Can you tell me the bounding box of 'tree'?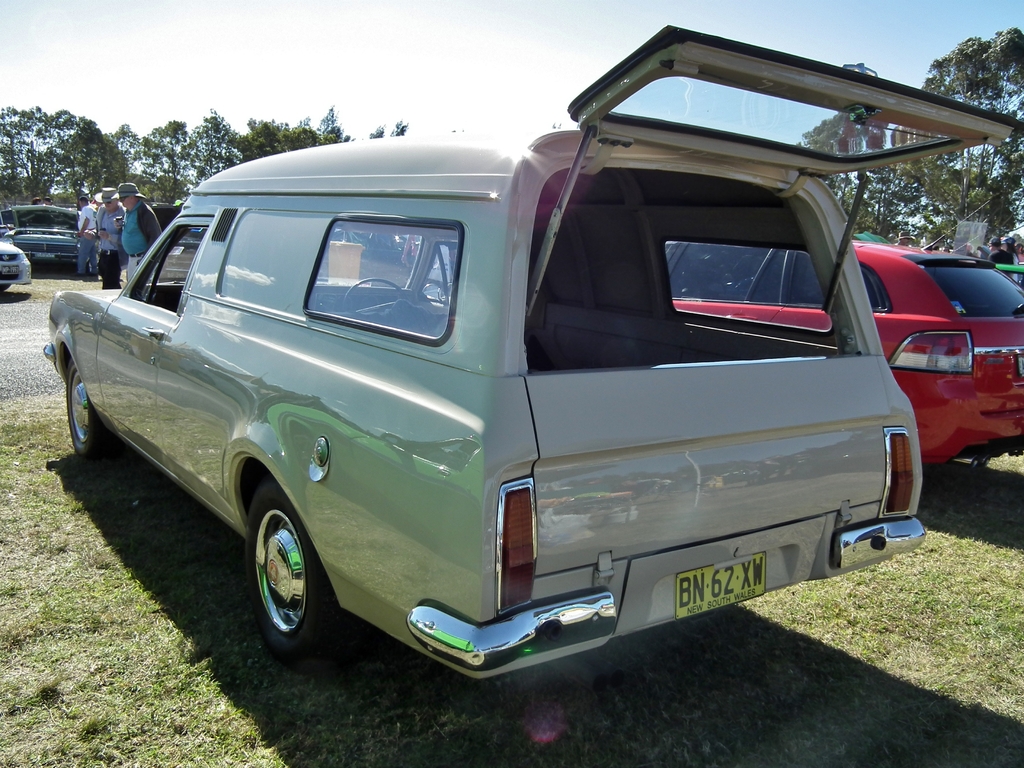
909:22:1023:262.
